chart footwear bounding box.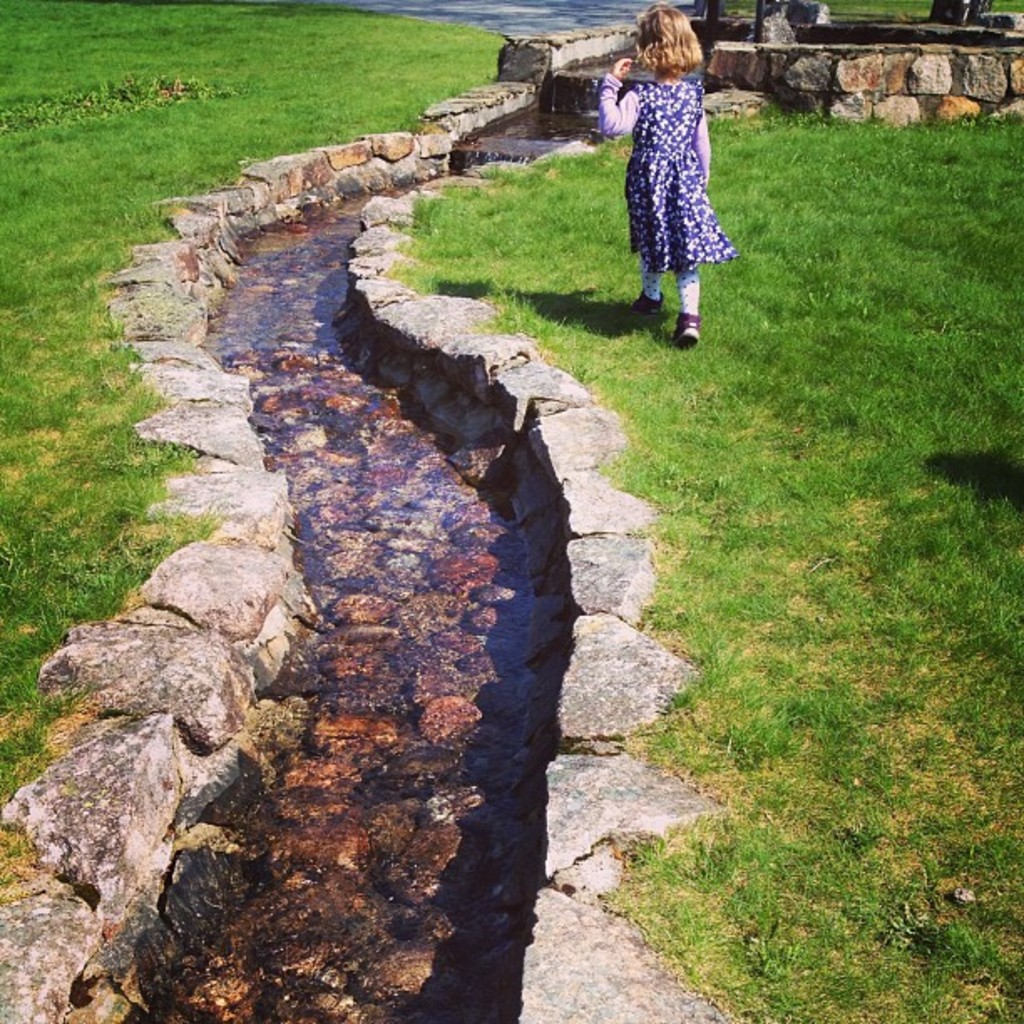
Charted: bbox=(676, 310, 701, 341).
